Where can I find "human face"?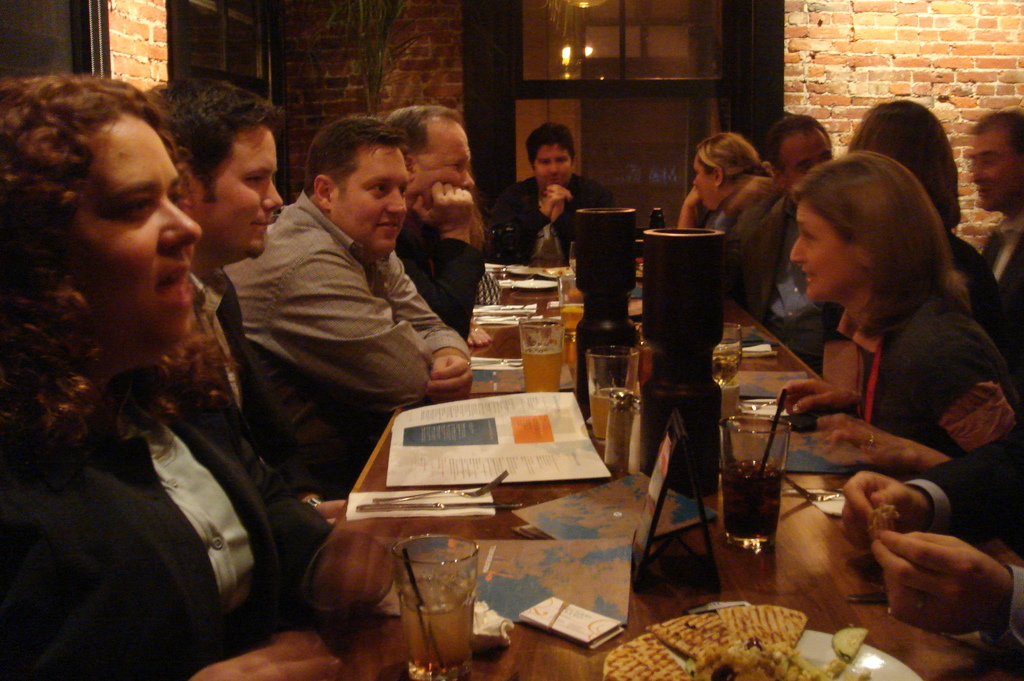
You can find it at 68,119,204,338.
